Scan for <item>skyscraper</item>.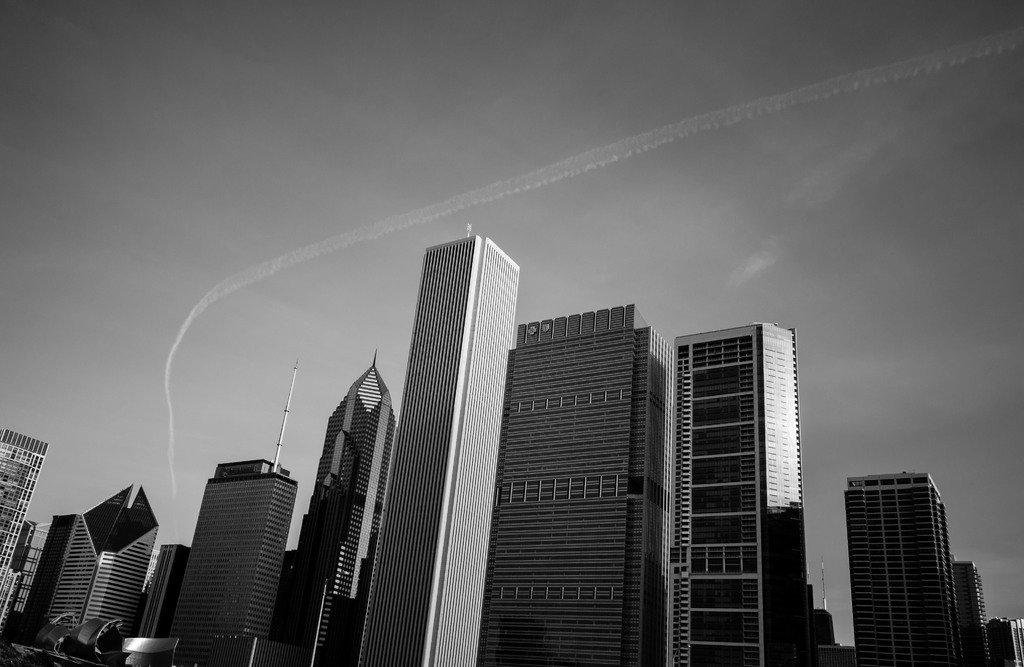
Scan result: (x1=476, y1=301, x2=666, y2=666).
